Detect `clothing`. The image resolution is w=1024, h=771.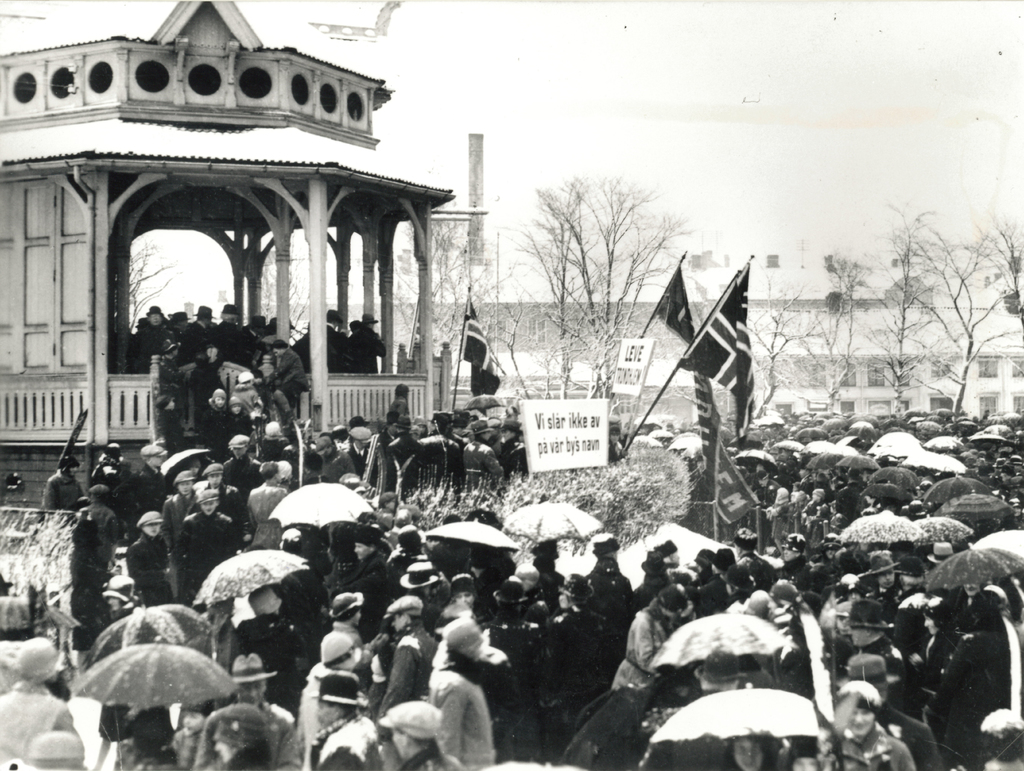
rect(837, 728, 916, 770).
